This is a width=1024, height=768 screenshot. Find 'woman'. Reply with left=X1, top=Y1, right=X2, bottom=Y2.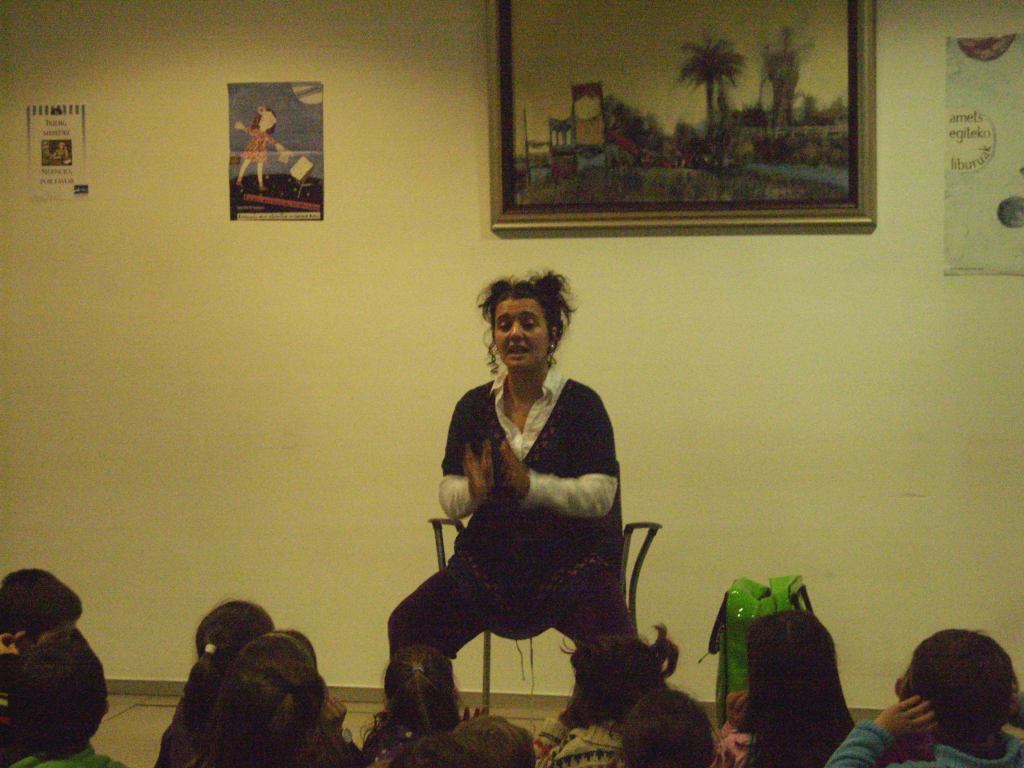
left=396, top=261, right=642, bottom=757.
